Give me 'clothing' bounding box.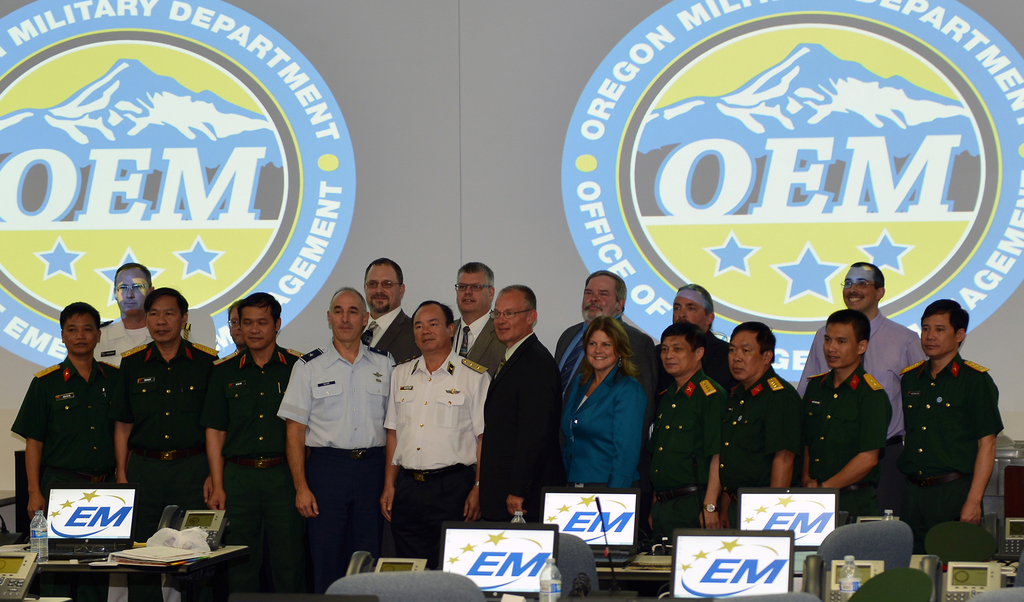
locate(707, 333, 740, 410).
